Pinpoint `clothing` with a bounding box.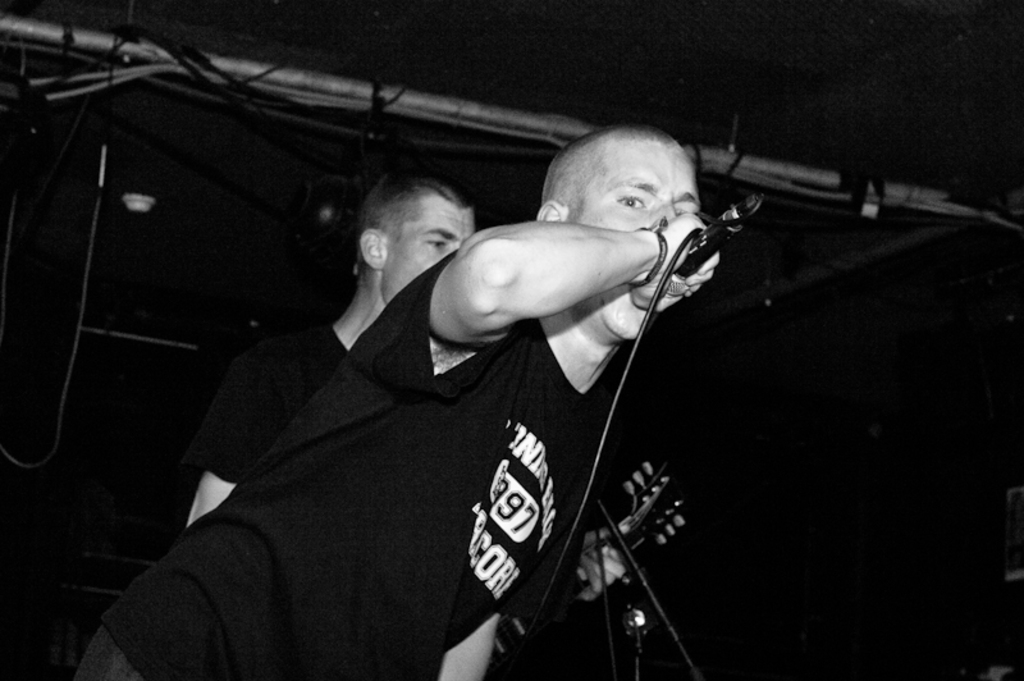
Rect(125, 260, 657, 668).
